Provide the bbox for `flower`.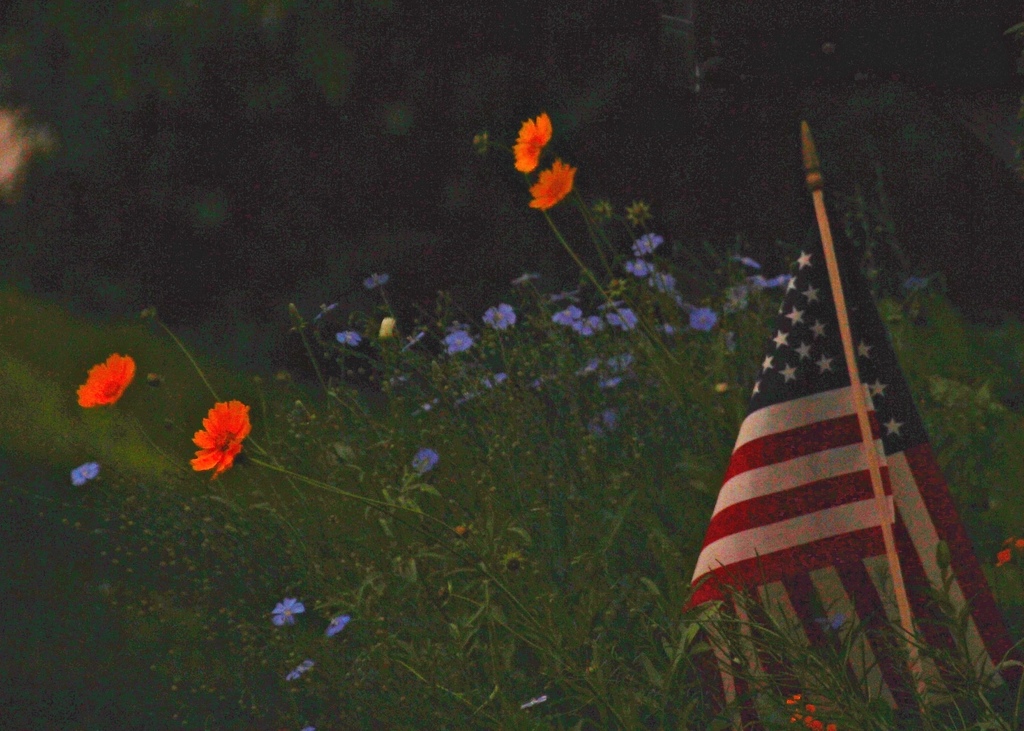
(614, 302, 643, 328).
